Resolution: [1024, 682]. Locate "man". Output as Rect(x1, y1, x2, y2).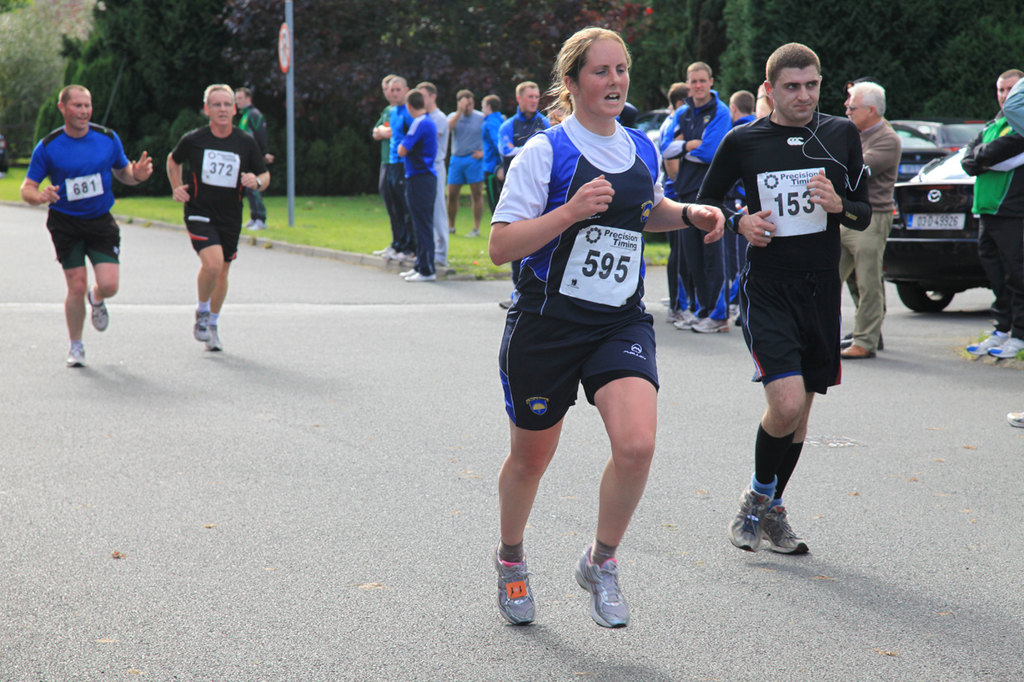
Rect(449, 90, 489, 224).
